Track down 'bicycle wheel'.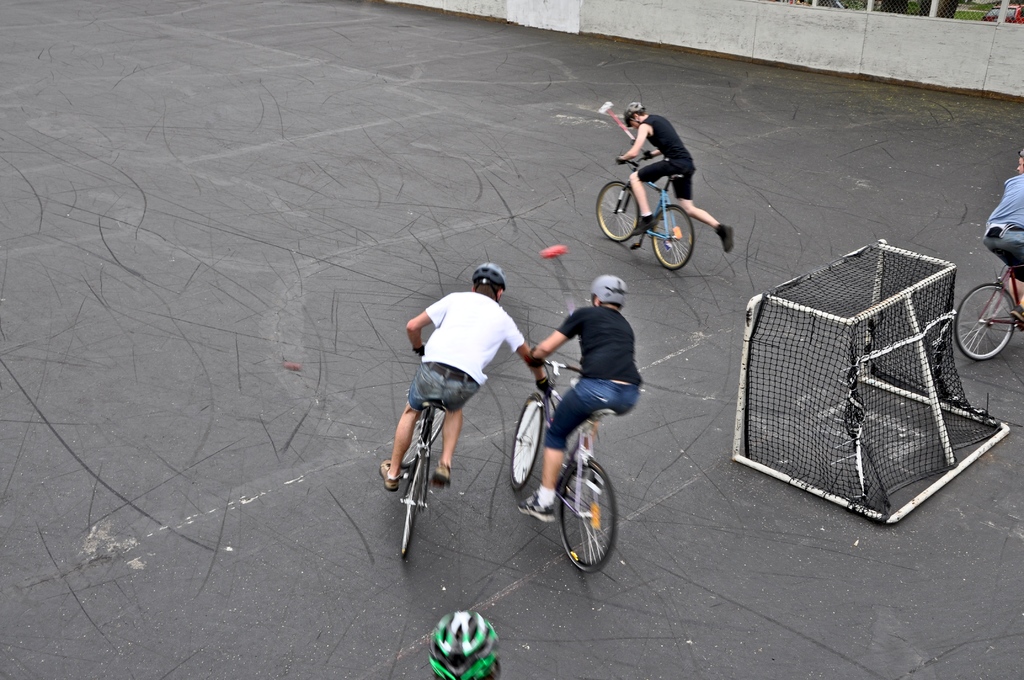
Tracked to l=594, t=178, r=640, b=239.
